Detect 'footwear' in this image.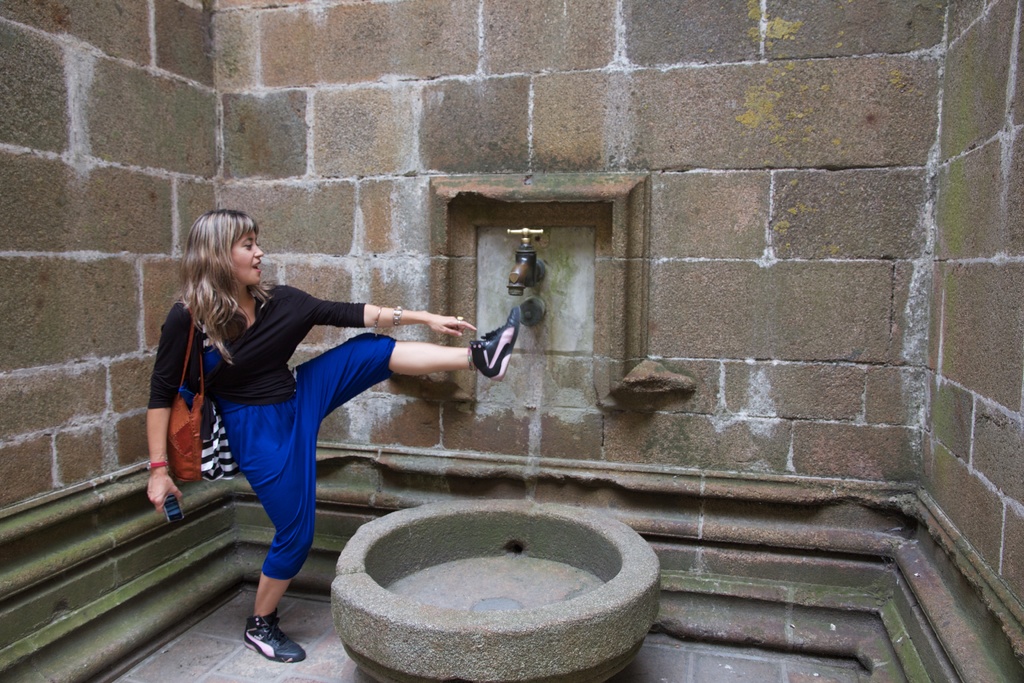
Detection: (x1=244, y1=609, x2=304, y2=656).
